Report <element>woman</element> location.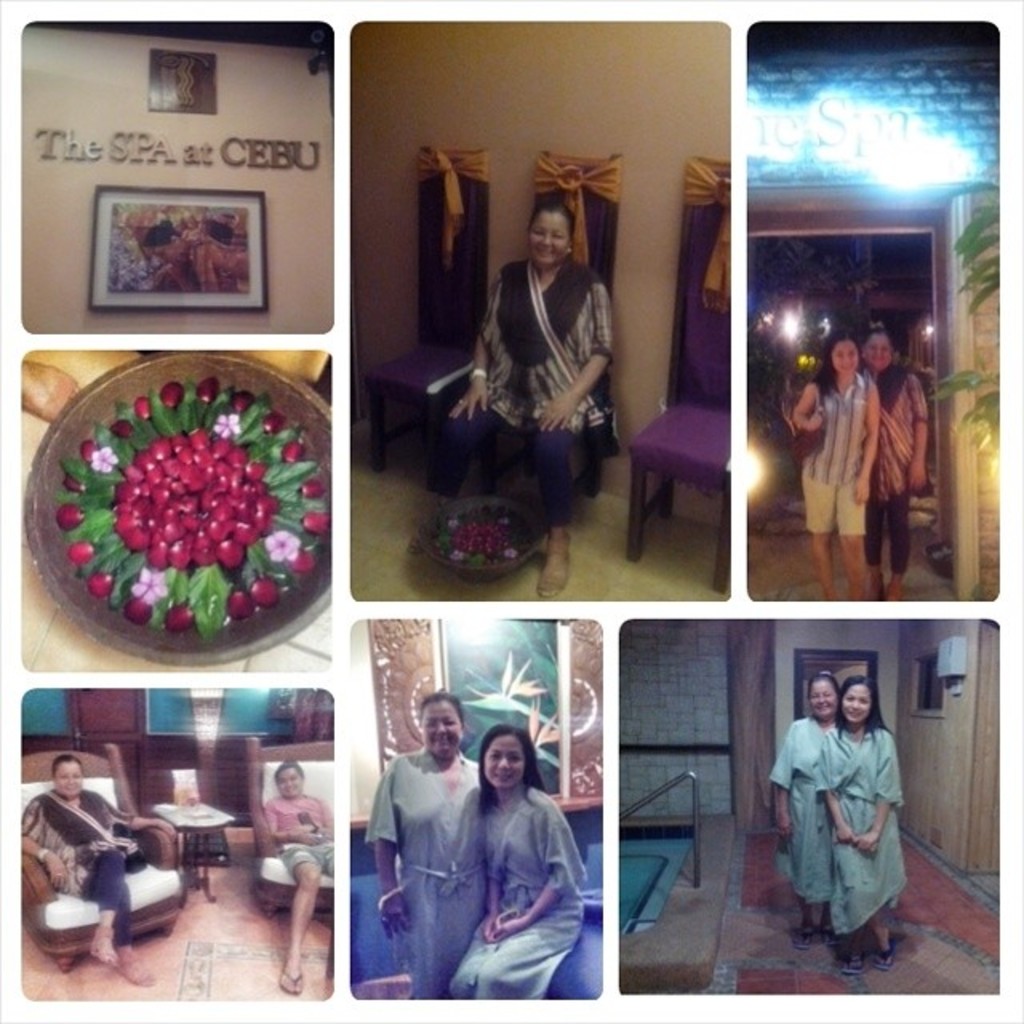
Report: box(440, 192, 619, 603).
